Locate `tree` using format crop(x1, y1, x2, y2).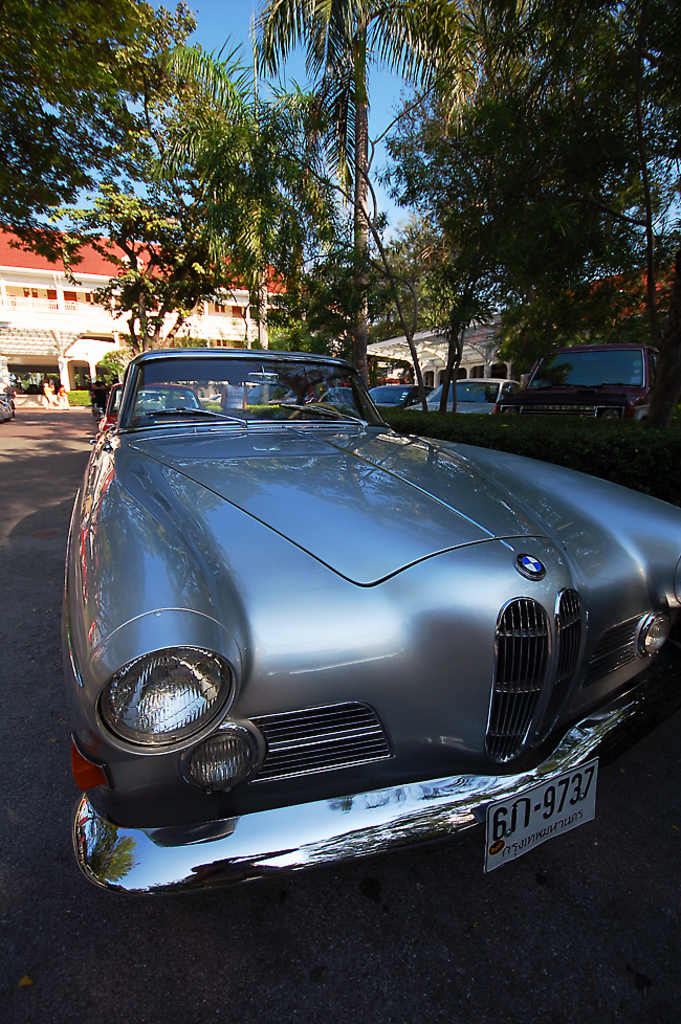
crop(249, 268, 349, 357).
